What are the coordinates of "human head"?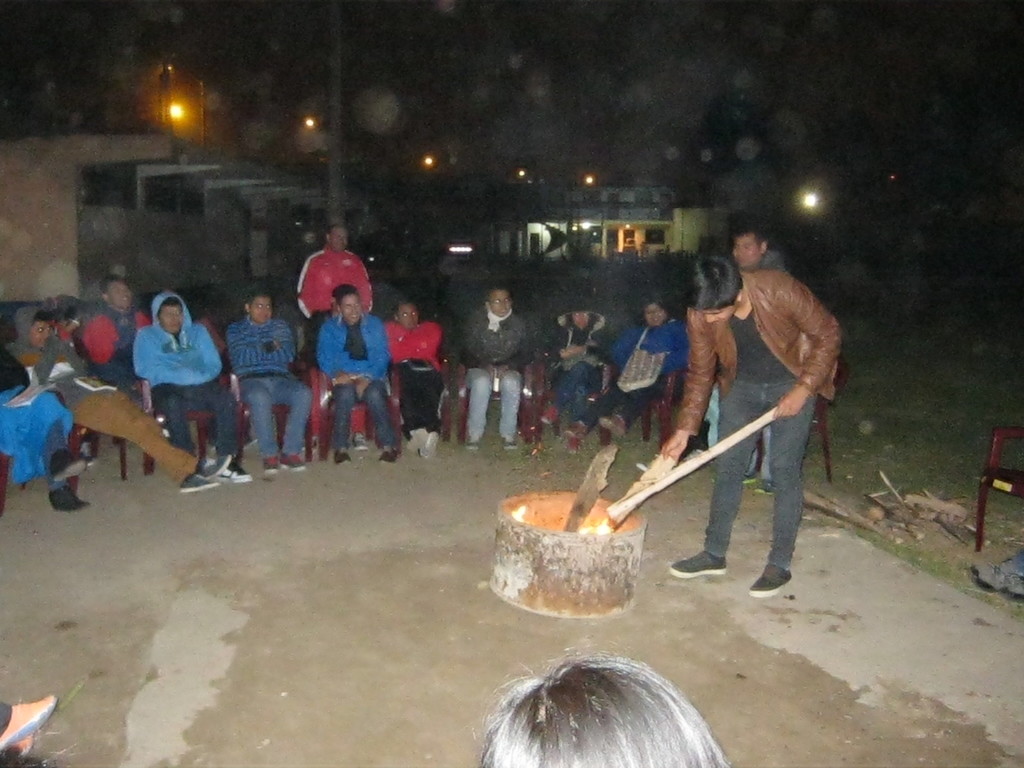
Rect(333, 284, 363, 327).
